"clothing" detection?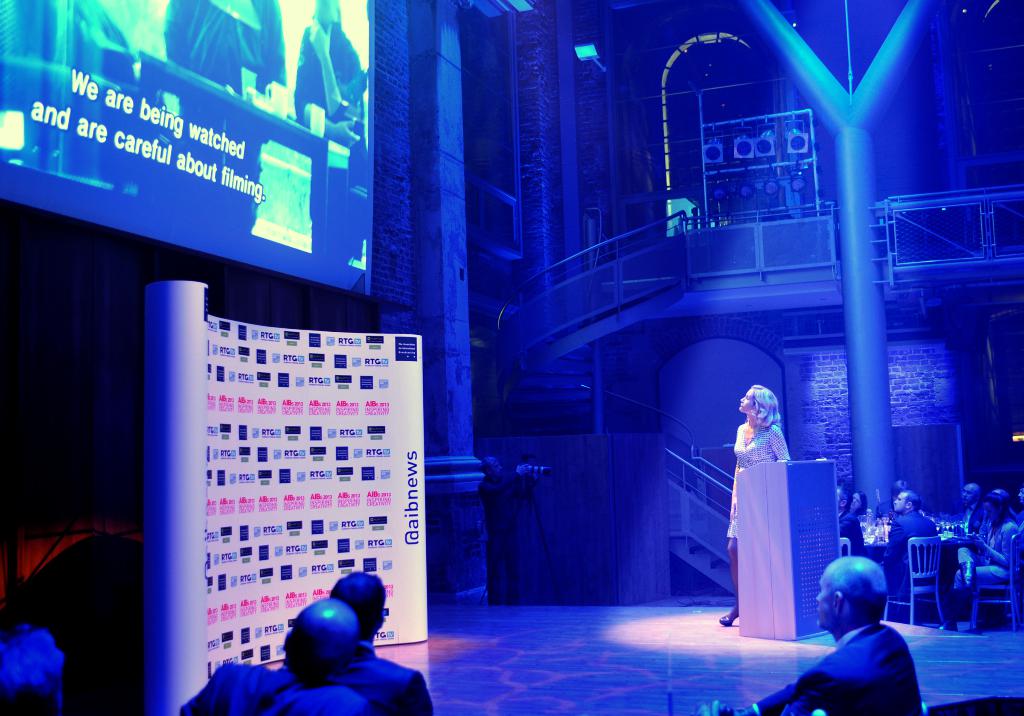
[959, 518, 1016, 583]
